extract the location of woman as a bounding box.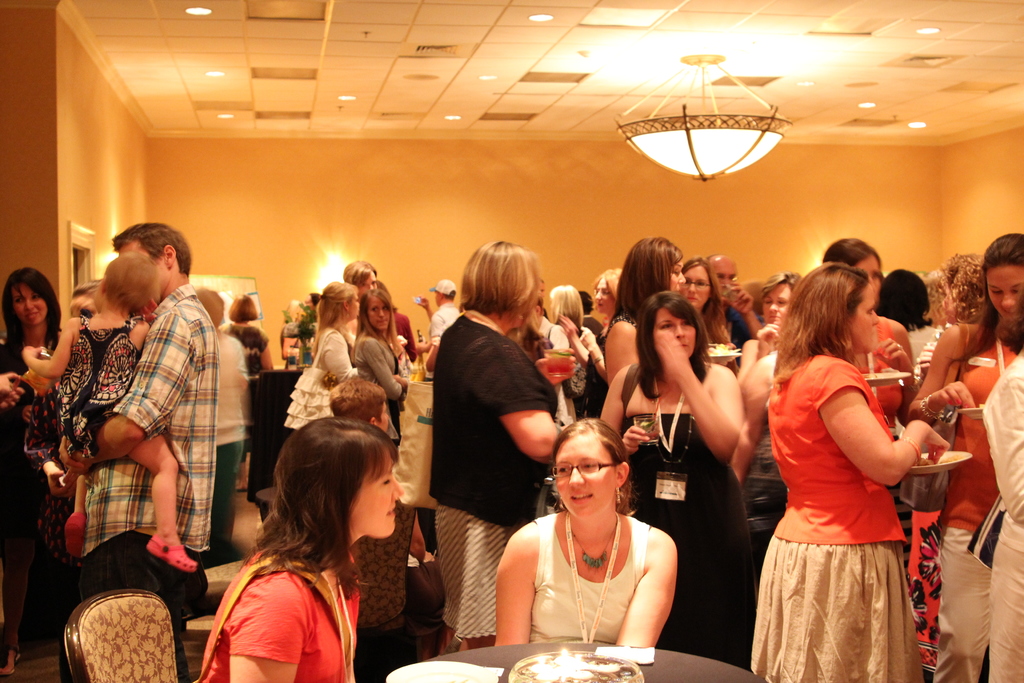
[595,209,689,393].
